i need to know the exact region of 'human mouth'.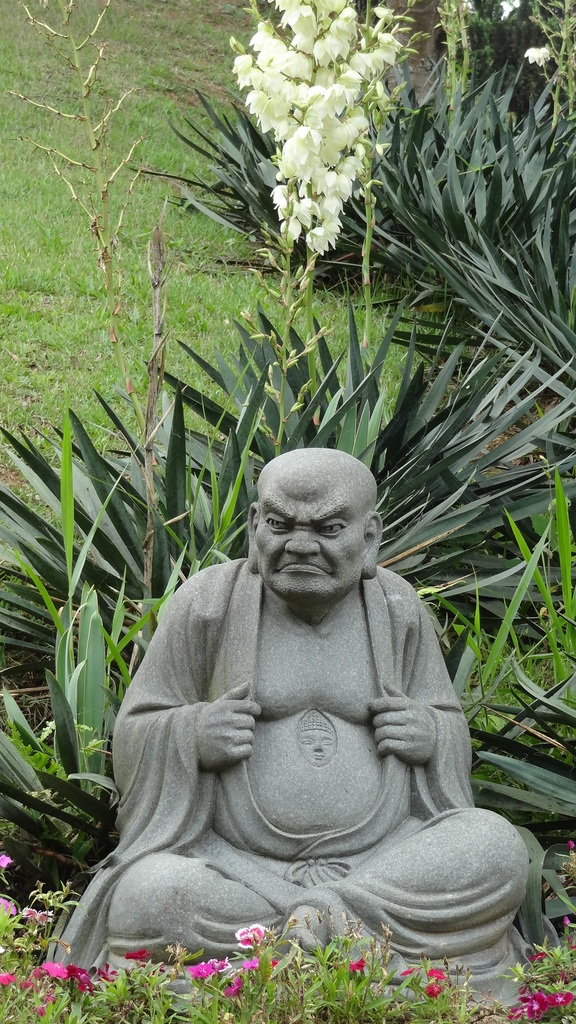
Region: [x1=273, y1=561, x2=330, y2=575].
